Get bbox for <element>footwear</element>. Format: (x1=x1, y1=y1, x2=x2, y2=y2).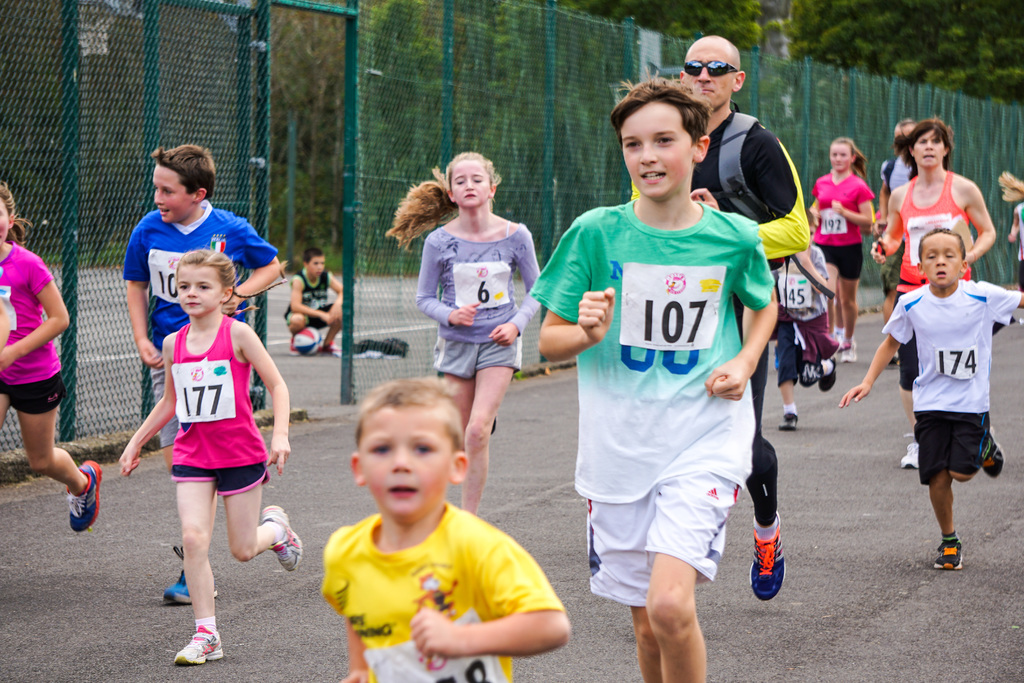
(x1=904, y1=441, x2=920, y2=470).
